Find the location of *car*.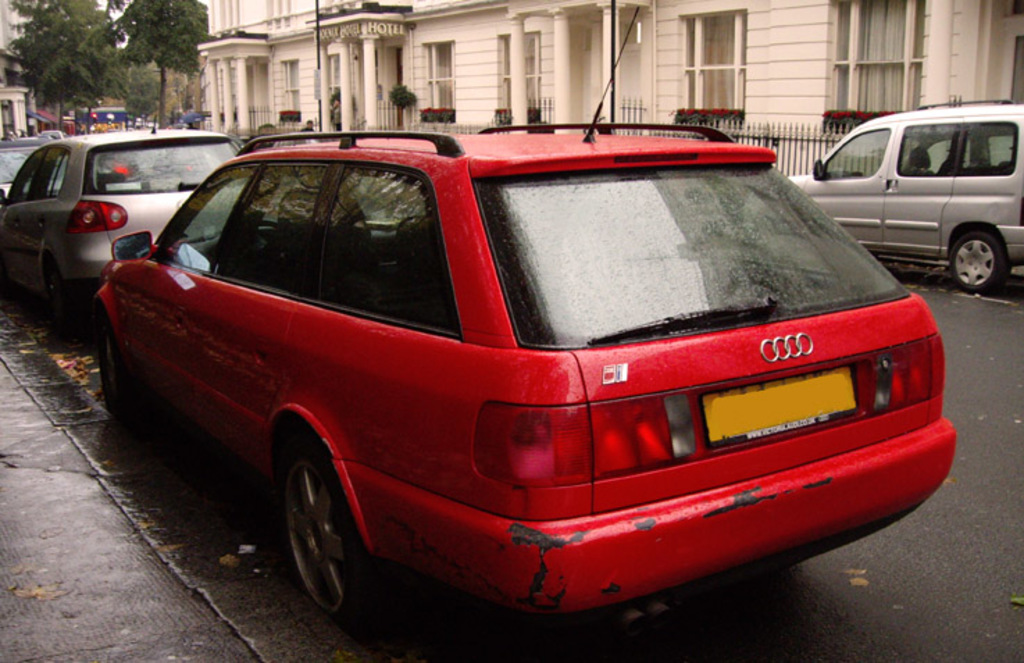
Location: select_region(0, 118, 251, 299).
